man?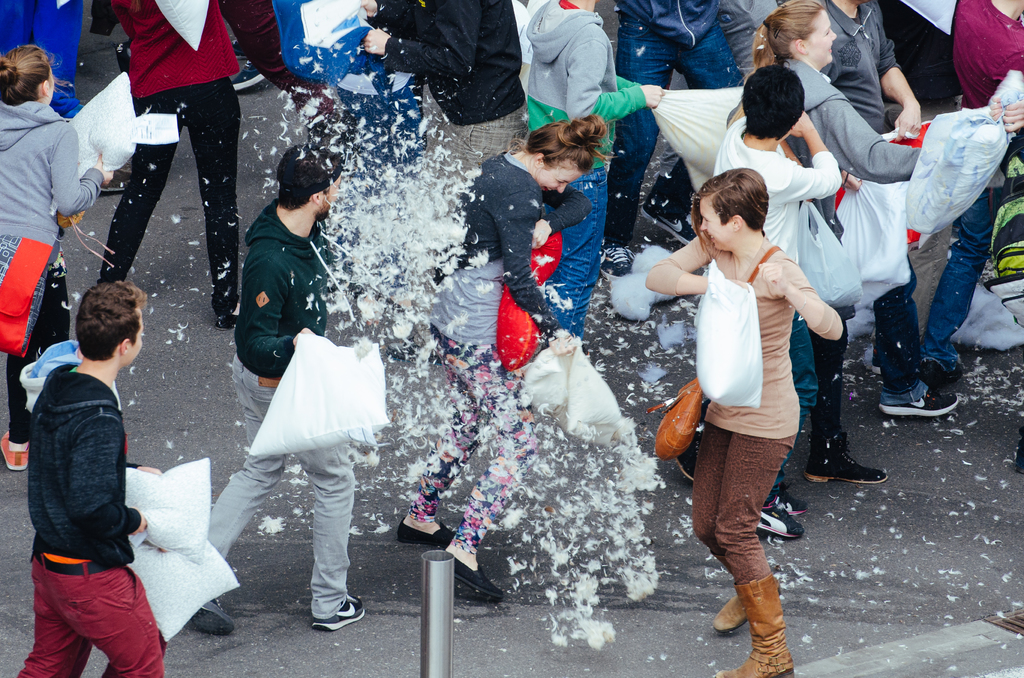
(909, 0, 1023, 378)
